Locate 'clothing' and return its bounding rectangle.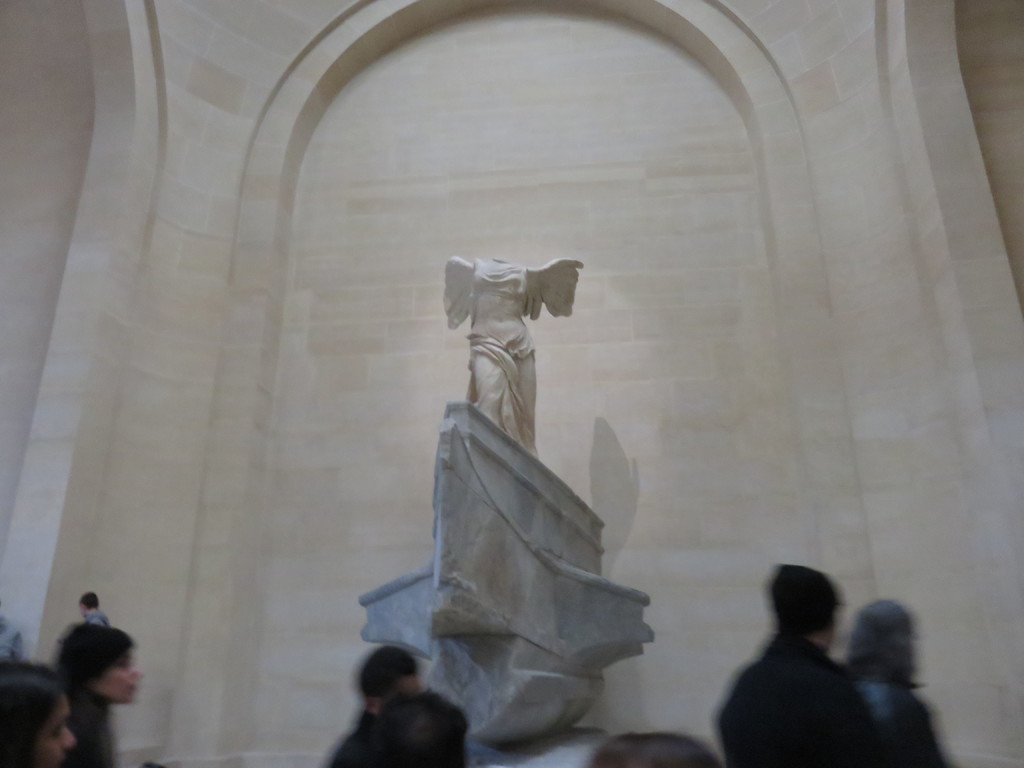
(left=718, top=628, right=874, bottom=767).
